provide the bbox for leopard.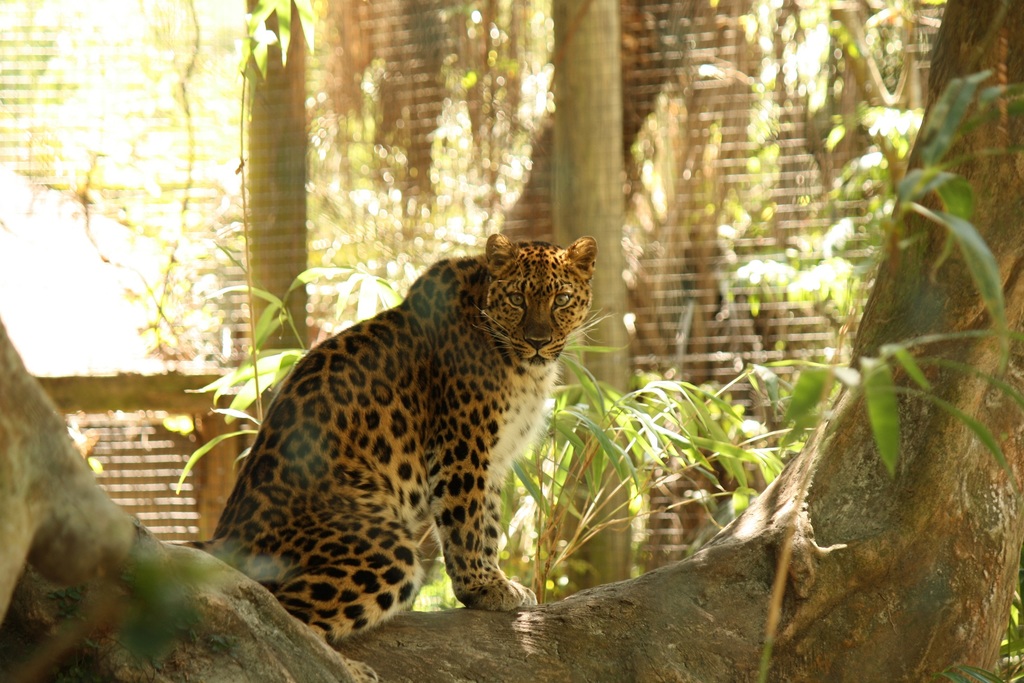
<bbox>173, 235, 614, 644</bbox>.
